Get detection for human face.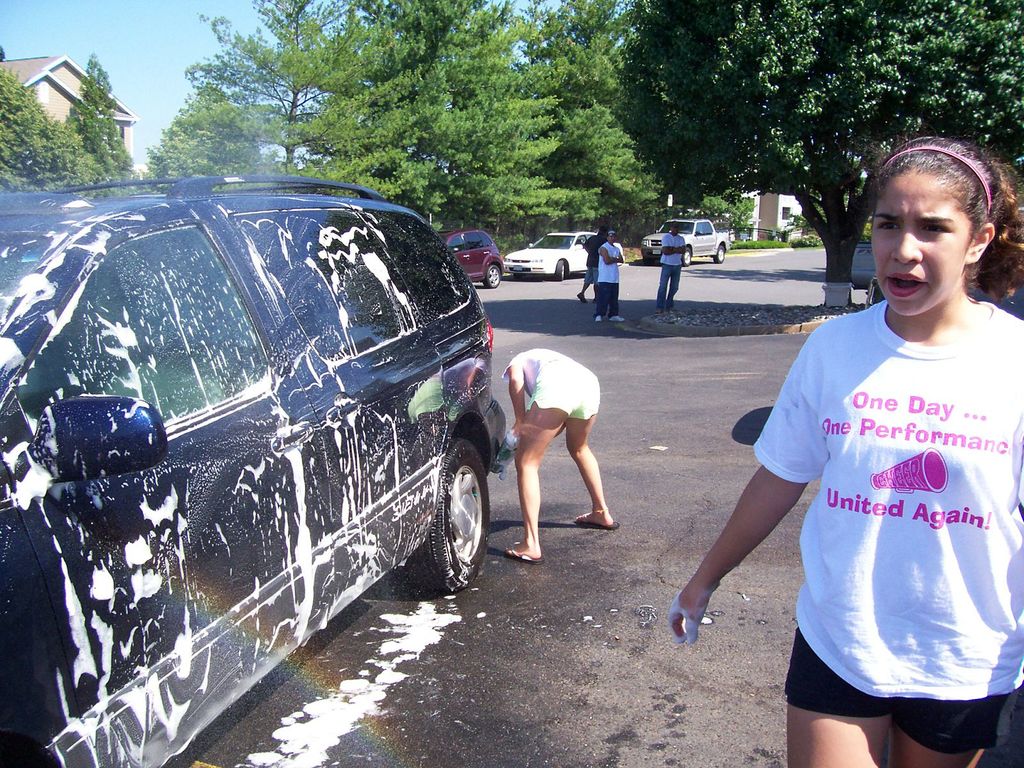
Detection: select_region(870, 172, 973, 316).
